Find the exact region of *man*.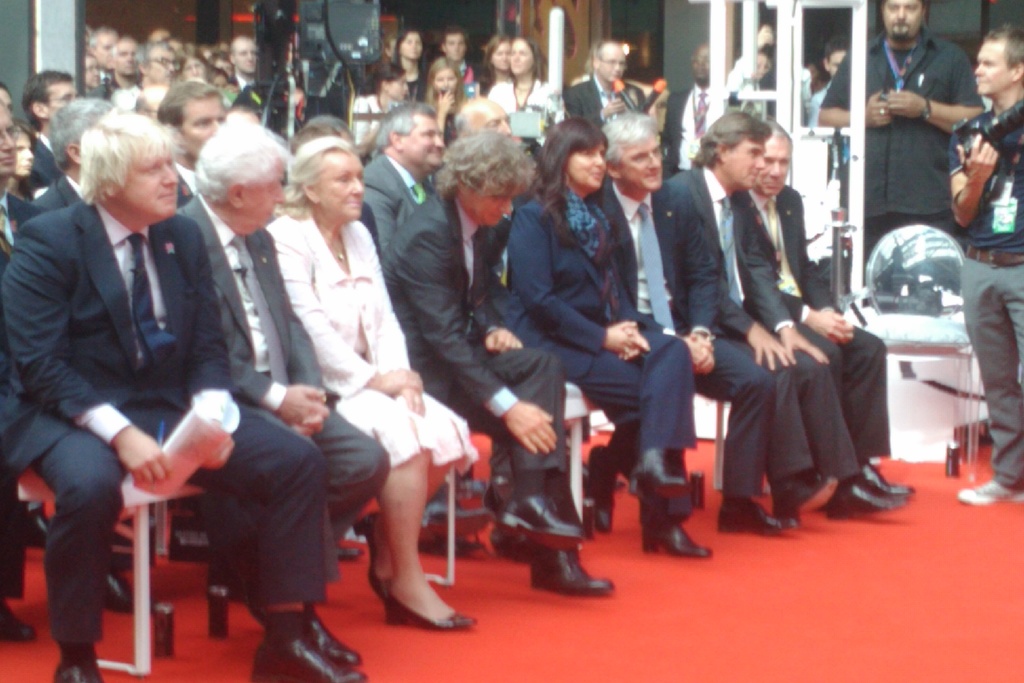
Exact region: pyautogui.locateOnScreen(15, 73, 65, 187).
